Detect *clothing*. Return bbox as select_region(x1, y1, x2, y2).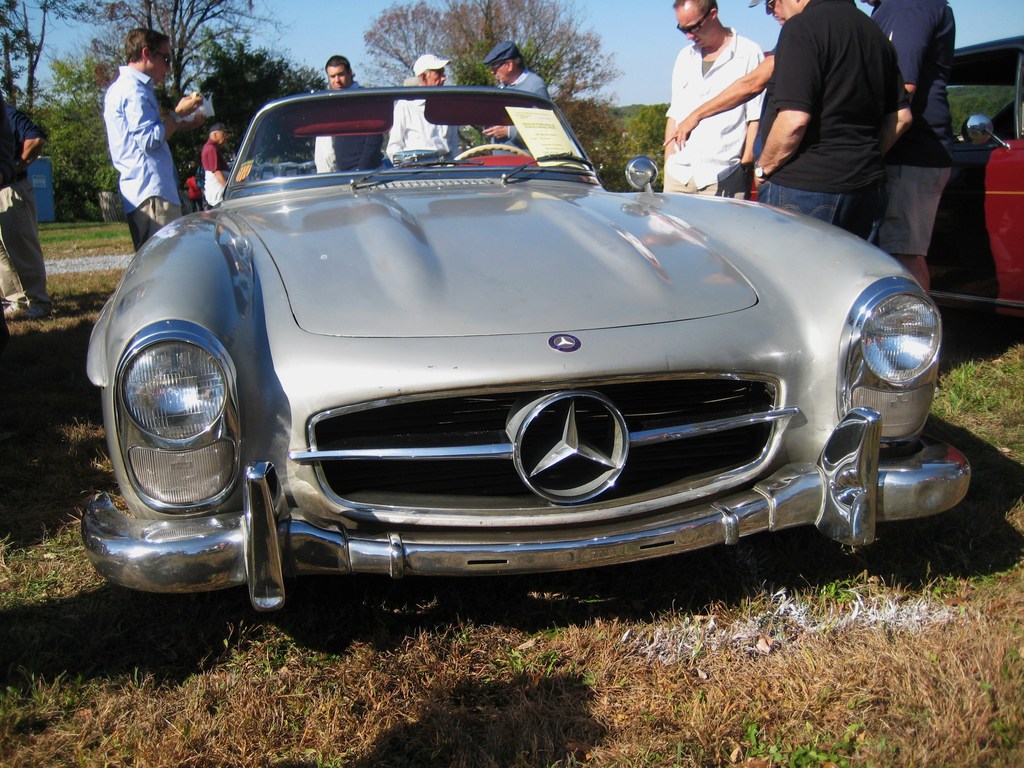
select_region(0, 84, 19, 353).
